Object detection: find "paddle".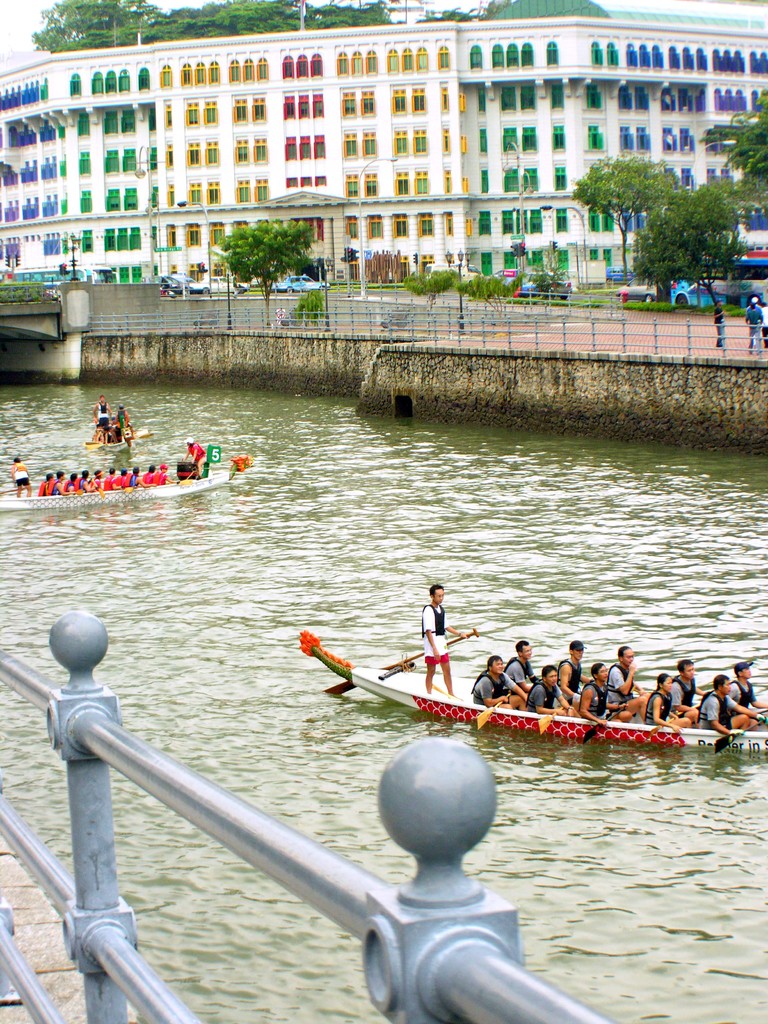
pyautogui.locateOnScreen(586, 701, 628, 737).
